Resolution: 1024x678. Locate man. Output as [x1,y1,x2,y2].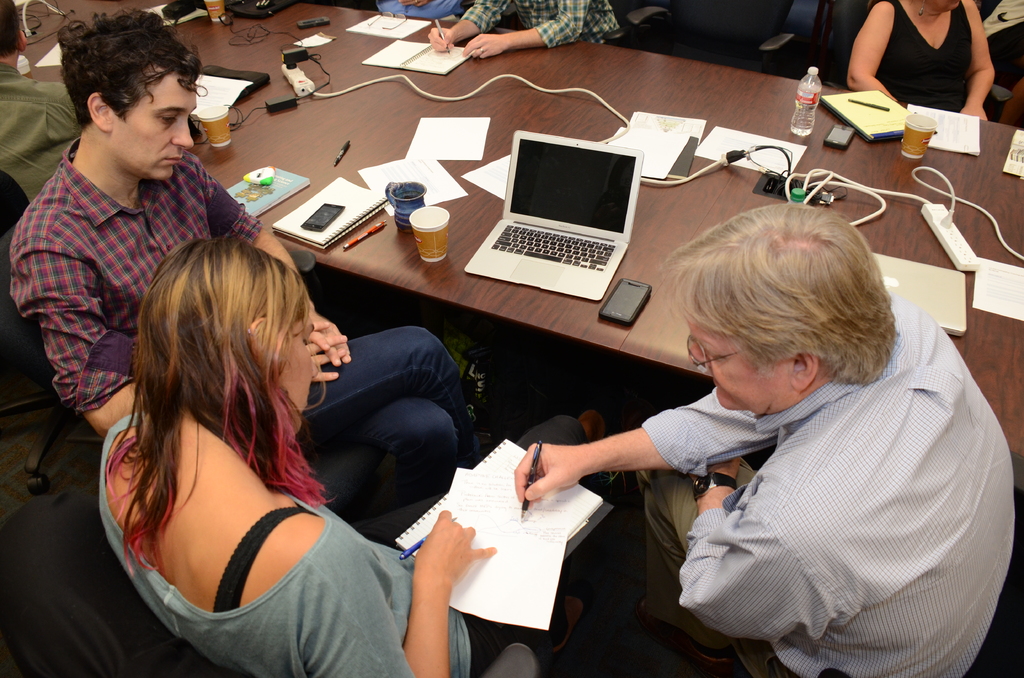
[0,0,86,213].
